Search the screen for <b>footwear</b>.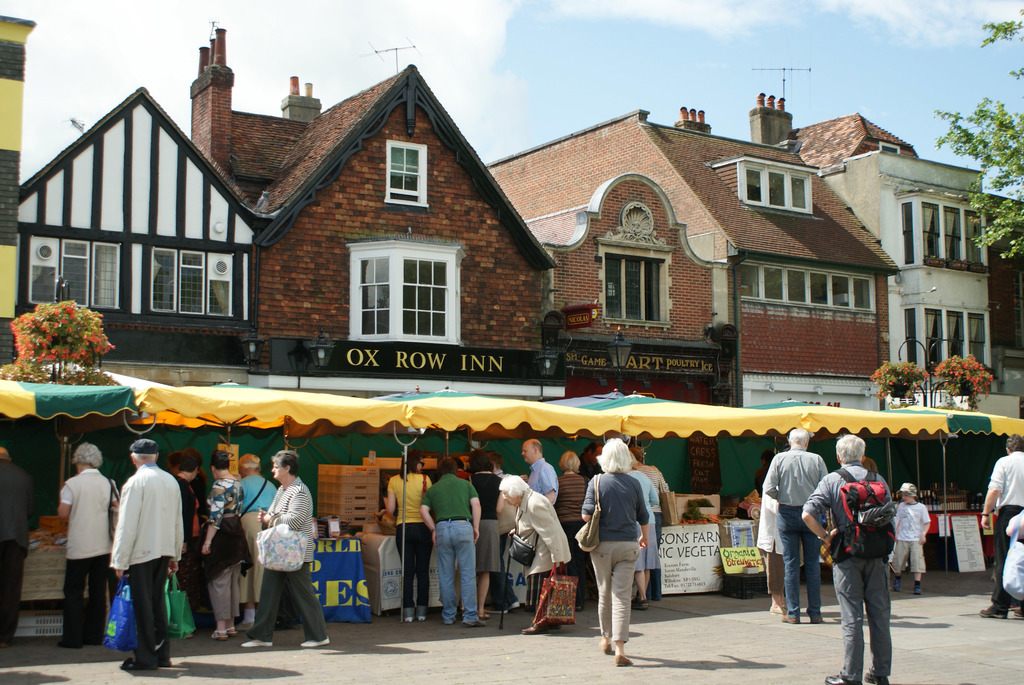
Found at region(596, 633, 612, 651).
